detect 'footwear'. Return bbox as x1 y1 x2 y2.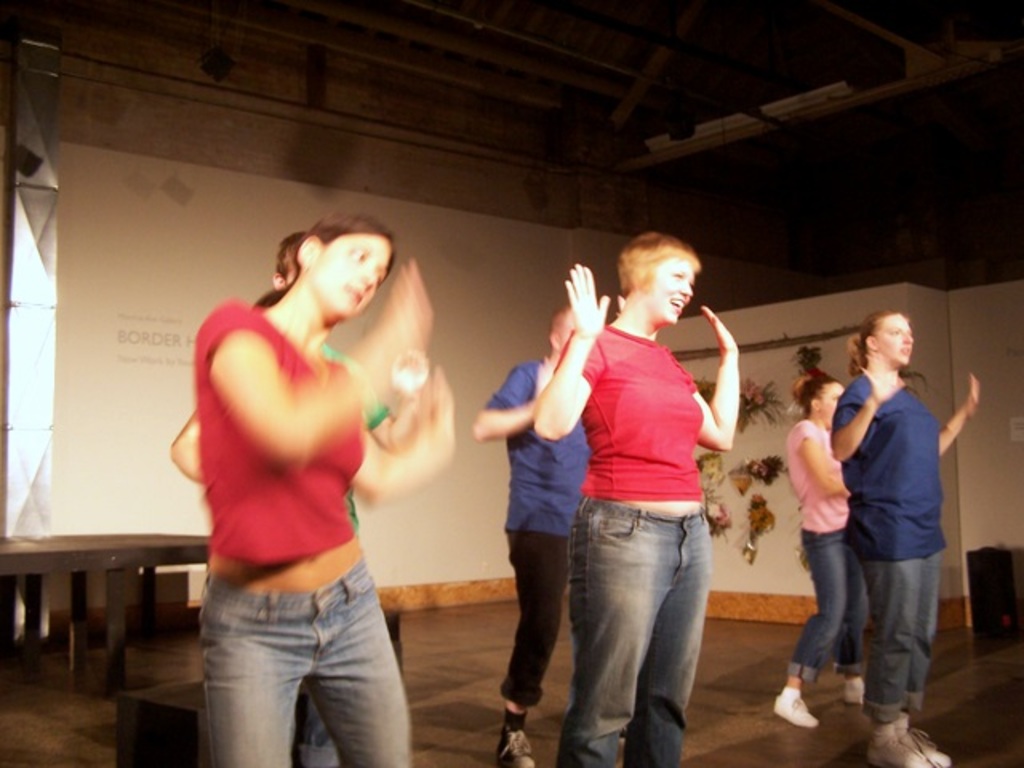
846 674 874 701.
